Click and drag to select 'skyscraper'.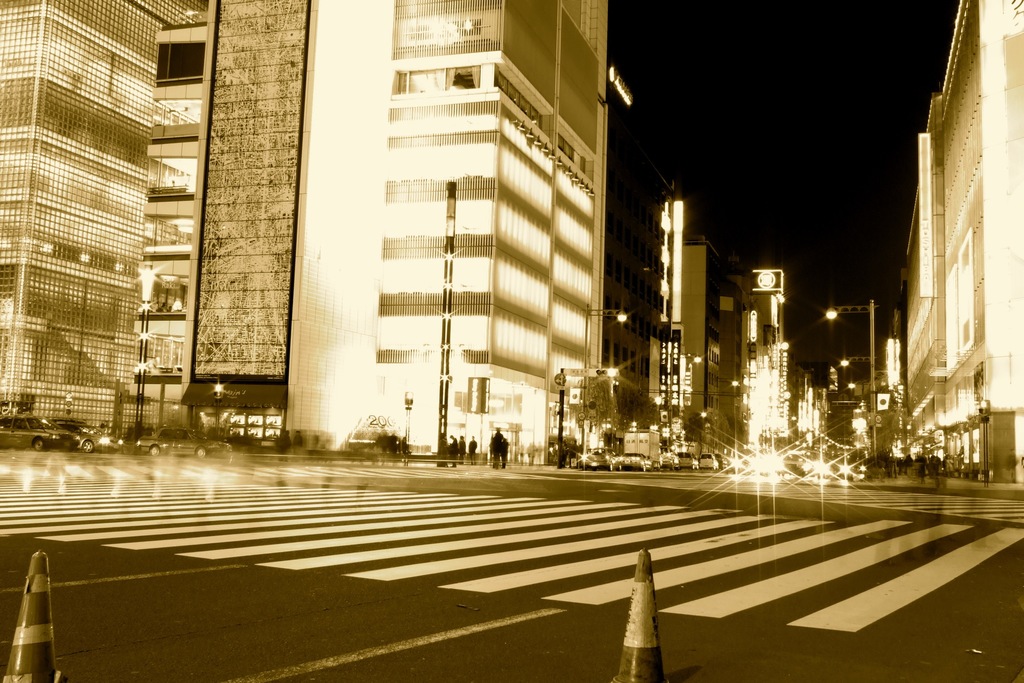
Selection: [left=148, top=0, right=383, bottom=441].
